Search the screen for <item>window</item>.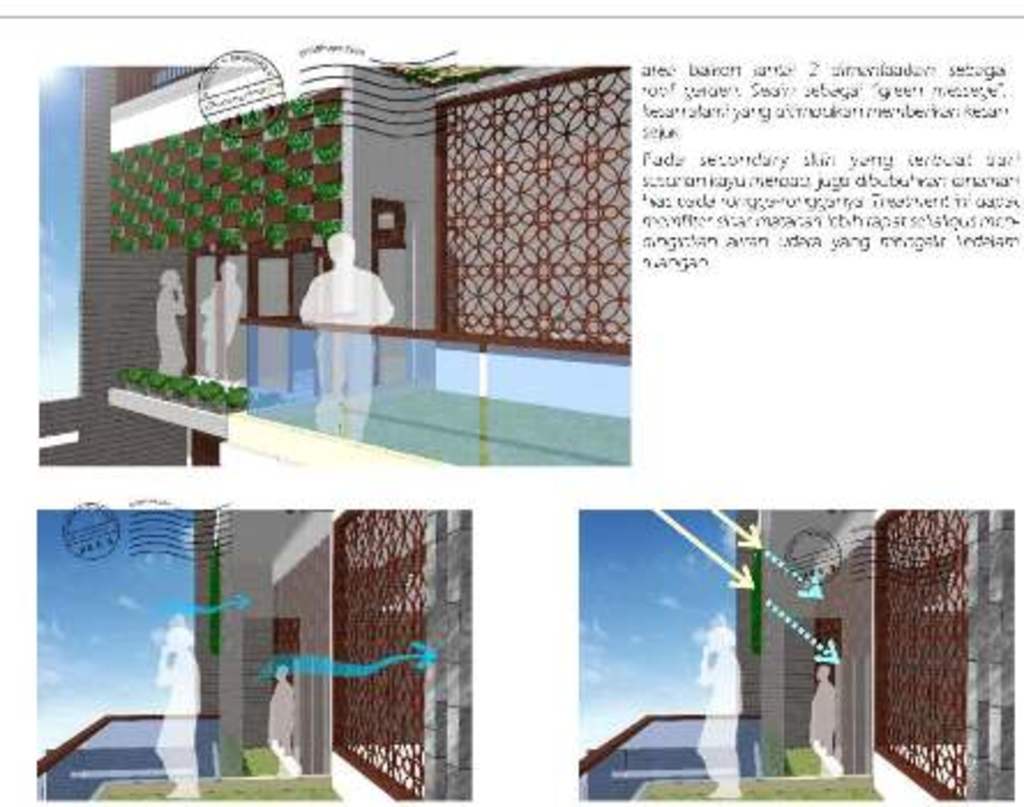
Found at (867,505,966,791).
